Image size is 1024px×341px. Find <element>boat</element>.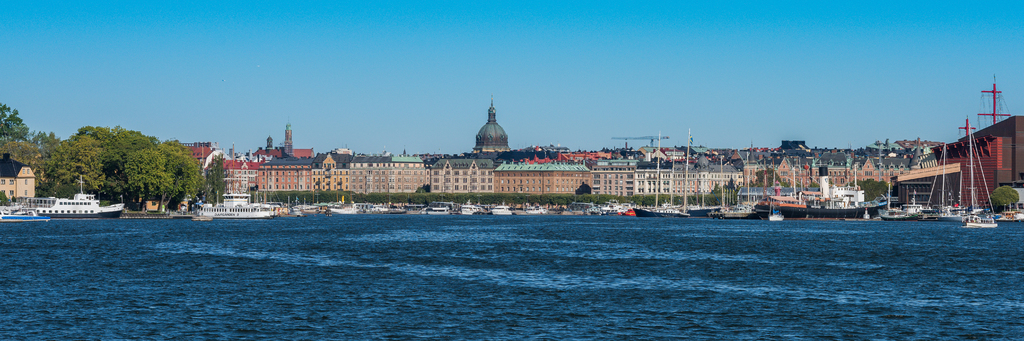
detection(994, 208, 1023, 225).
